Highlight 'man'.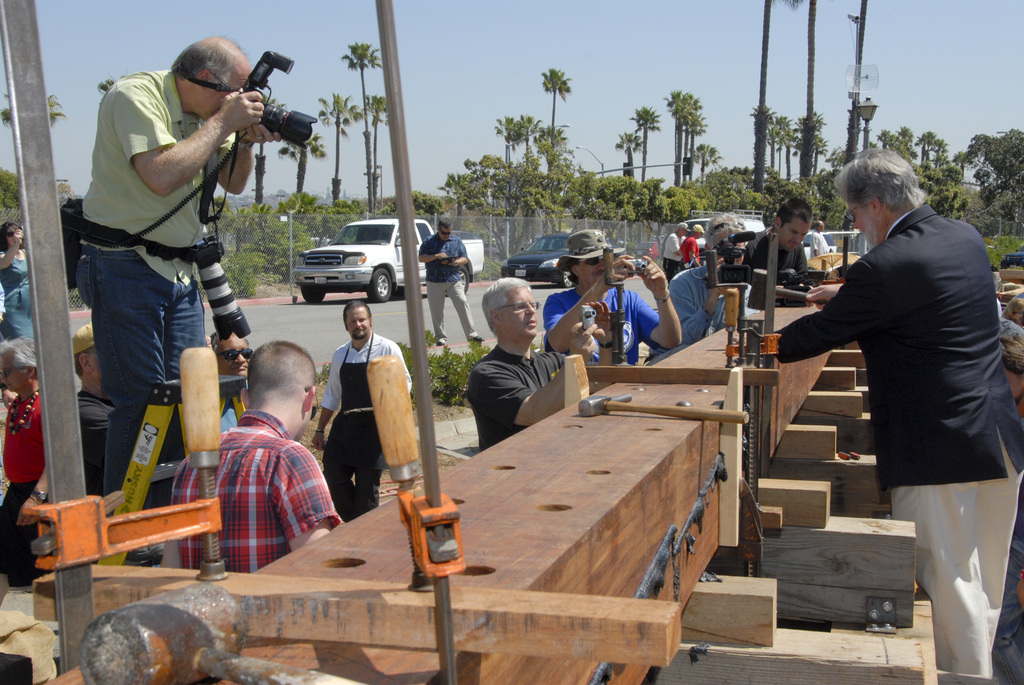
Highlighted region: [left=682, top=223, right=714, bottom=267].
